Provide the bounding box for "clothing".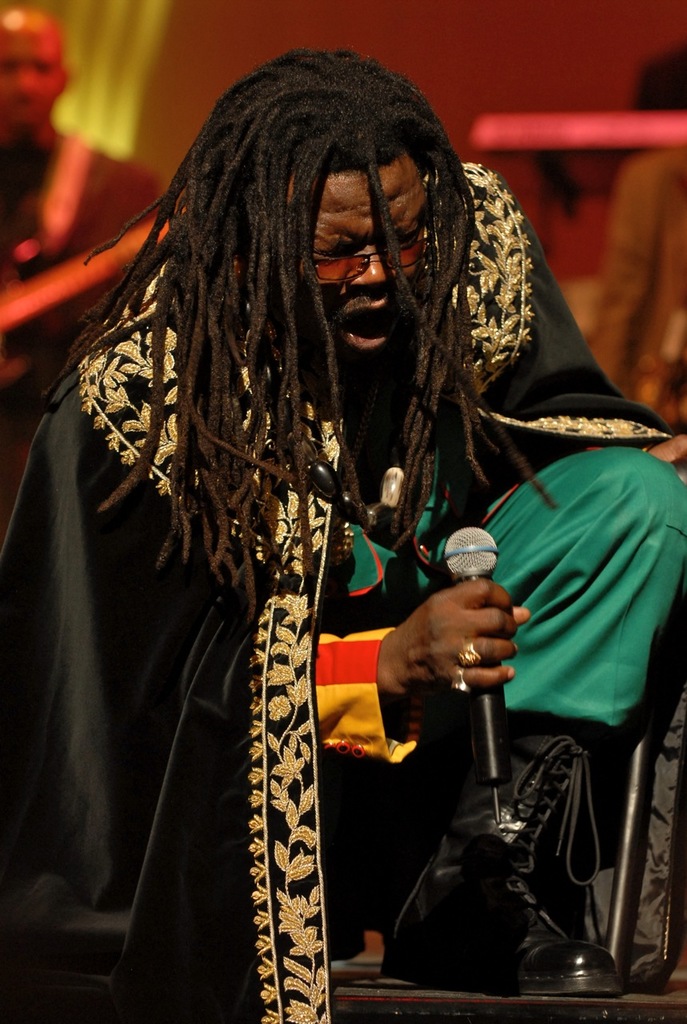
0 135 143 405.
